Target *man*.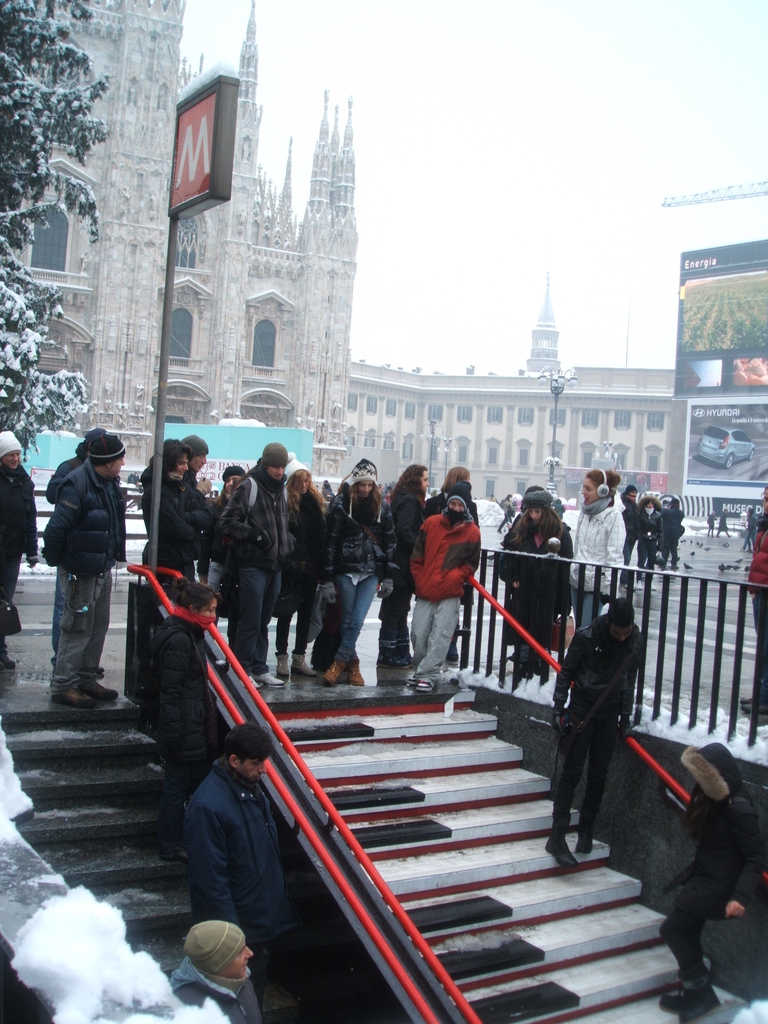
Target region: (186,728,280,986).
